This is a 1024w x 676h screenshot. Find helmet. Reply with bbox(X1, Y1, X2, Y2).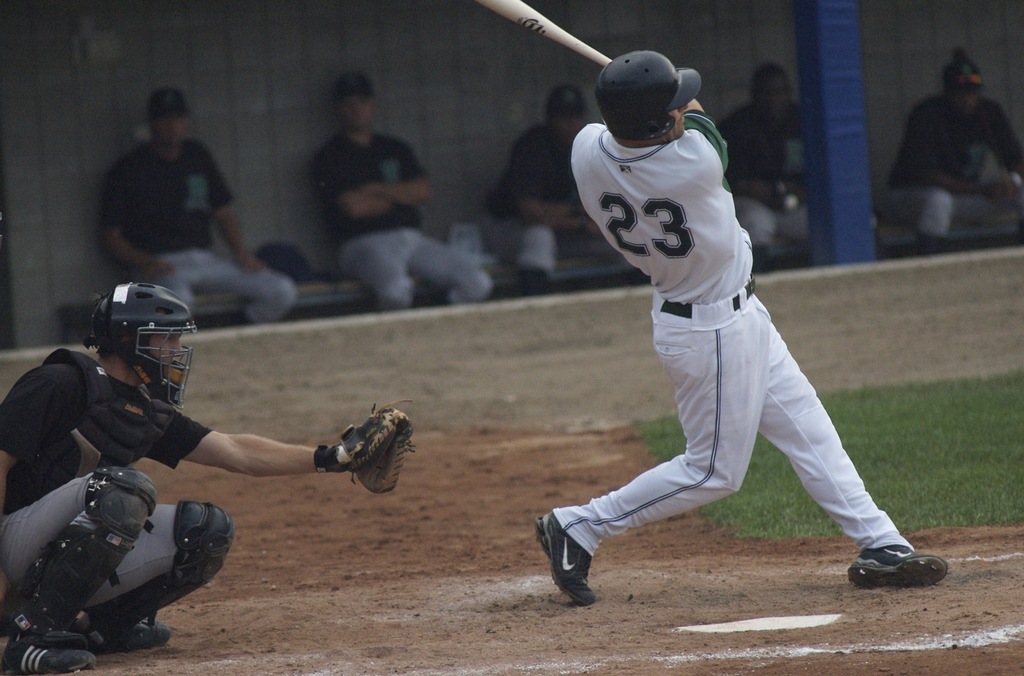
bbox(83, 274, 192, 401).
